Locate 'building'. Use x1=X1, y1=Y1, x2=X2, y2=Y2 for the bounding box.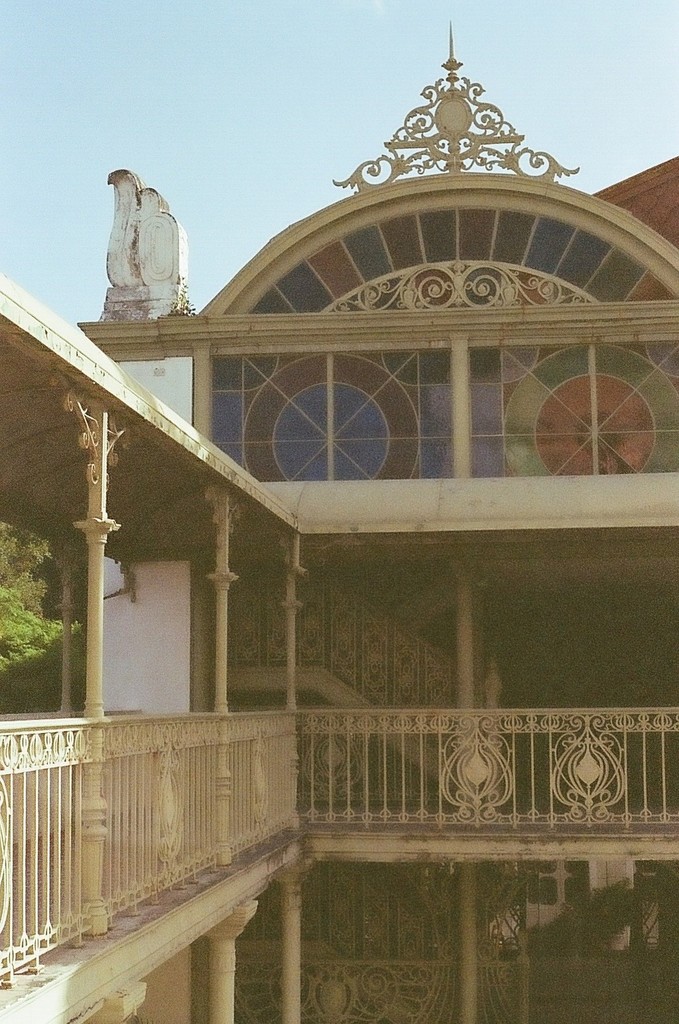
x1=0, y1=21, x2=678, y2=1023.
